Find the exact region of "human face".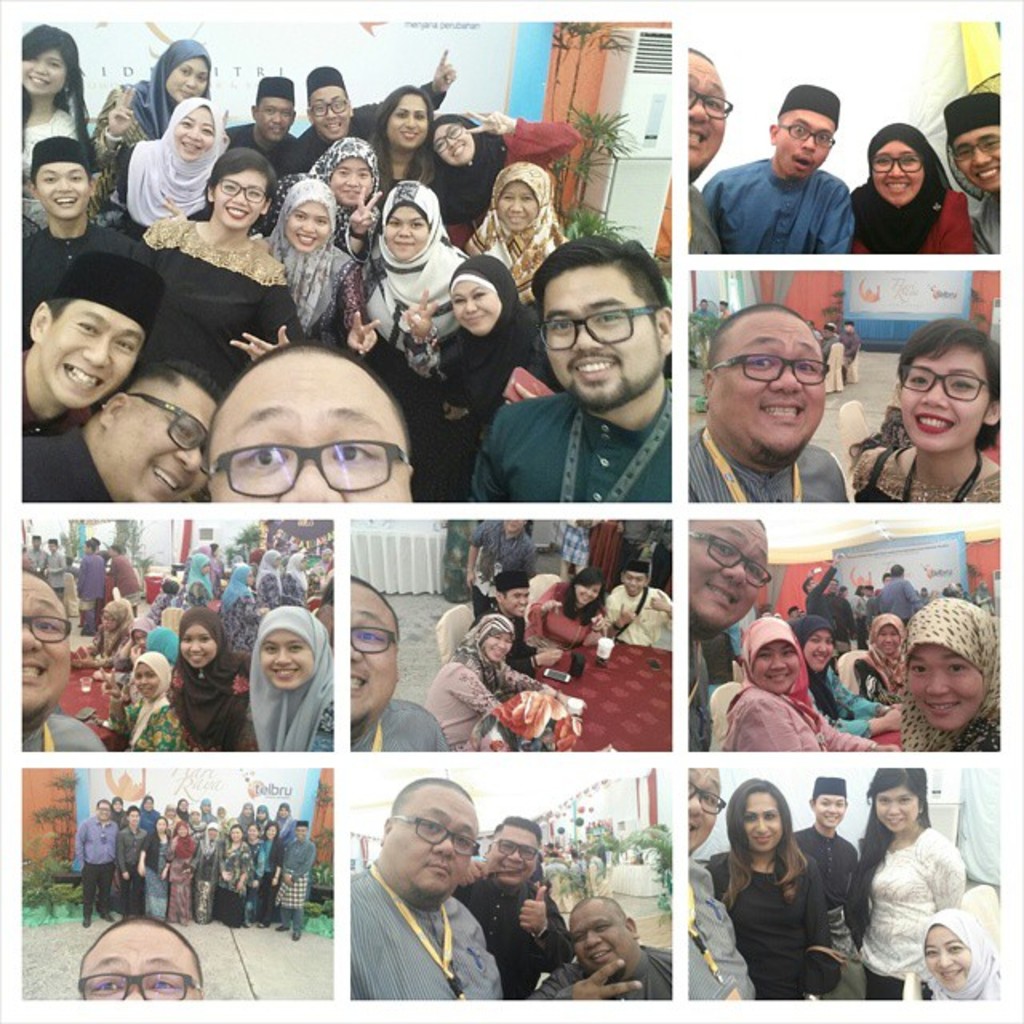
Exact region: [left=691, top=523, right=763, bottom=630].
